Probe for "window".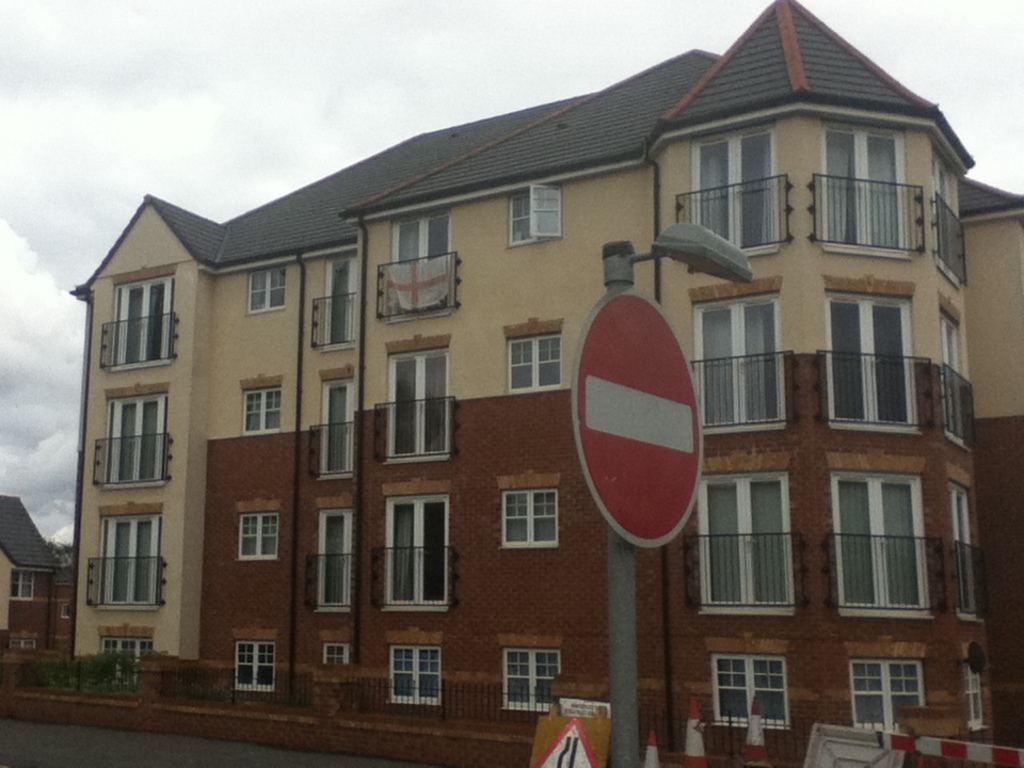
Probe result: <bbox>933, 147, 963, 286</bbox>.
